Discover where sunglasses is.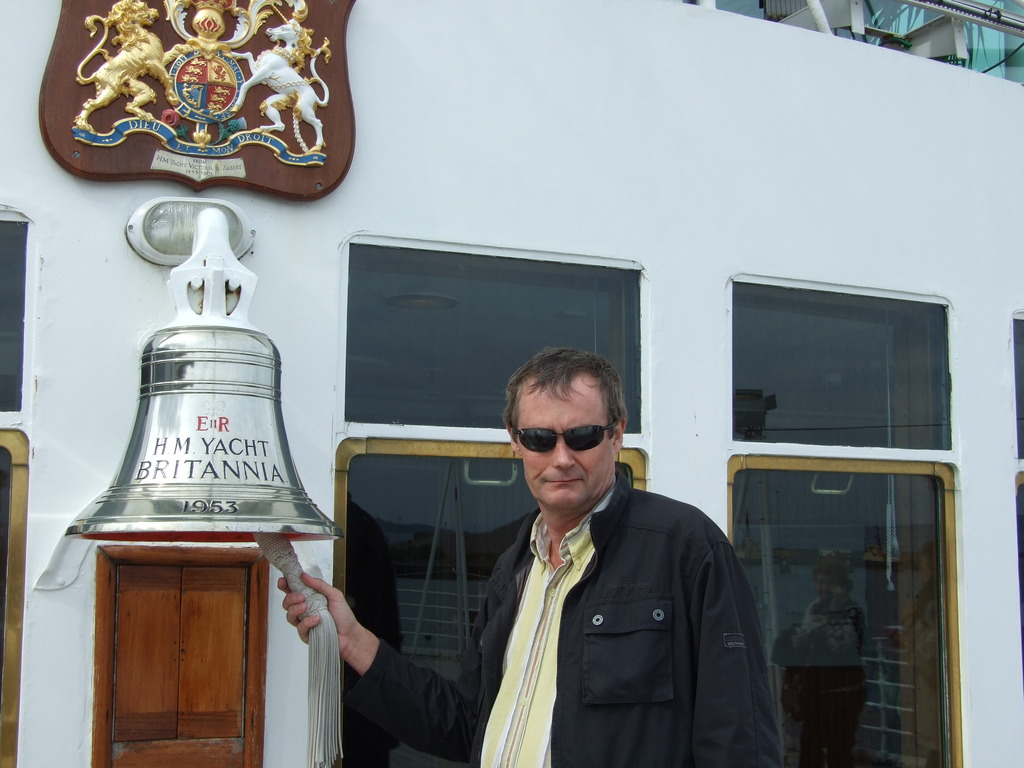
Discovered at bbox=(512, 426, 612, 456).
